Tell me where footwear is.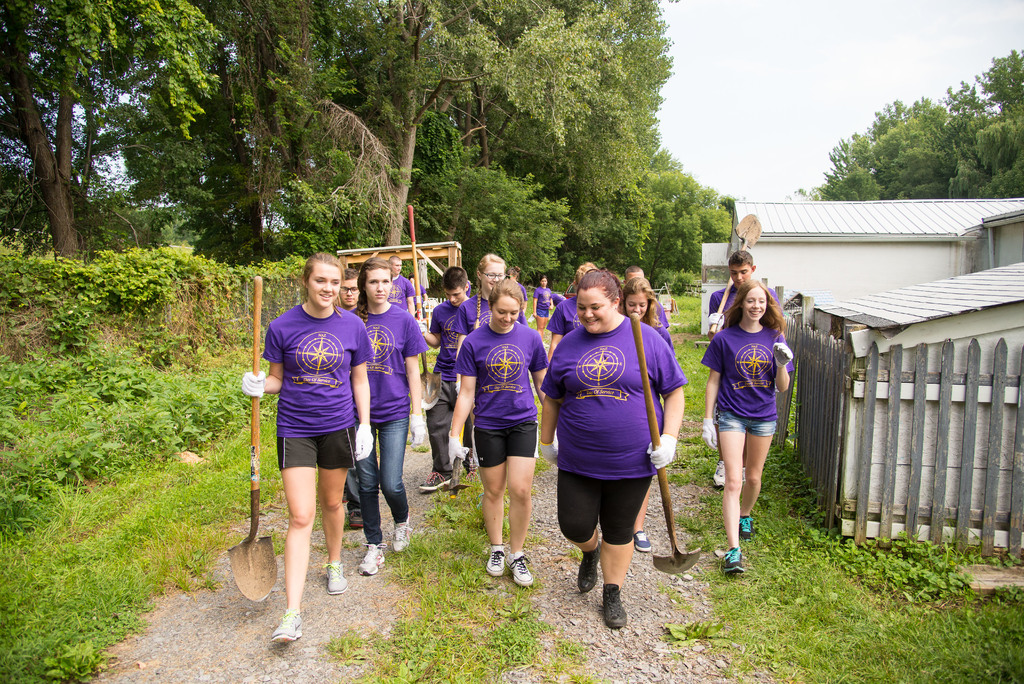
footwear is at 601:583:626:627.
